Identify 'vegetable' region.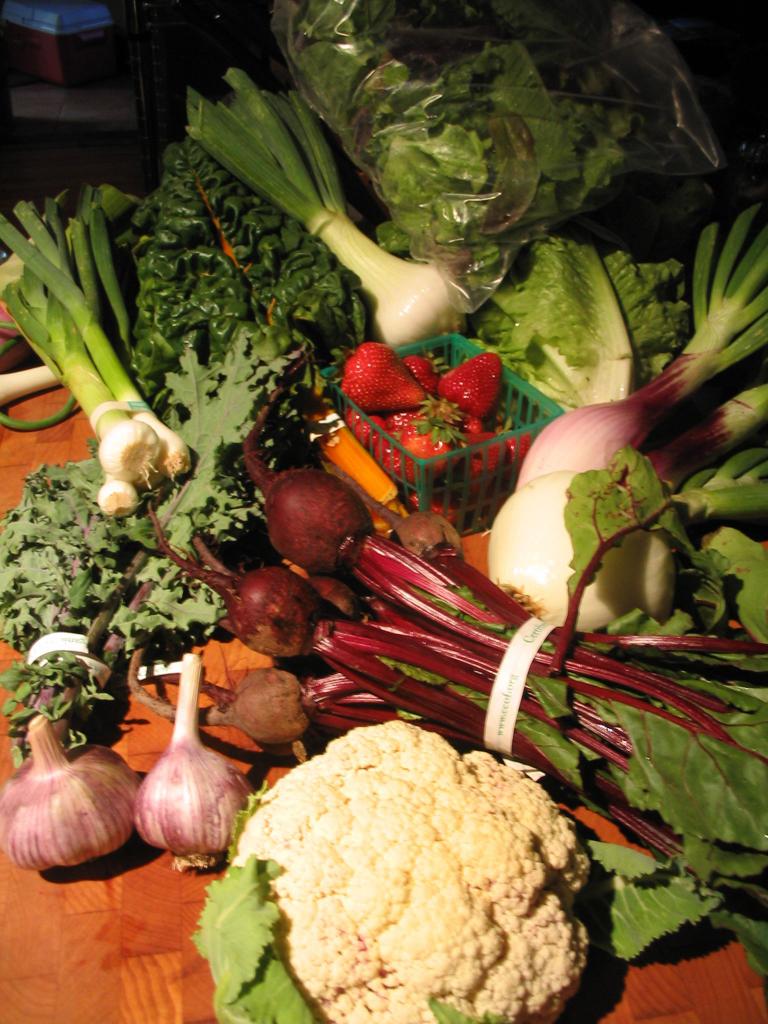
Region: [x1=198, y1=715, x2=598, y2=1023].
